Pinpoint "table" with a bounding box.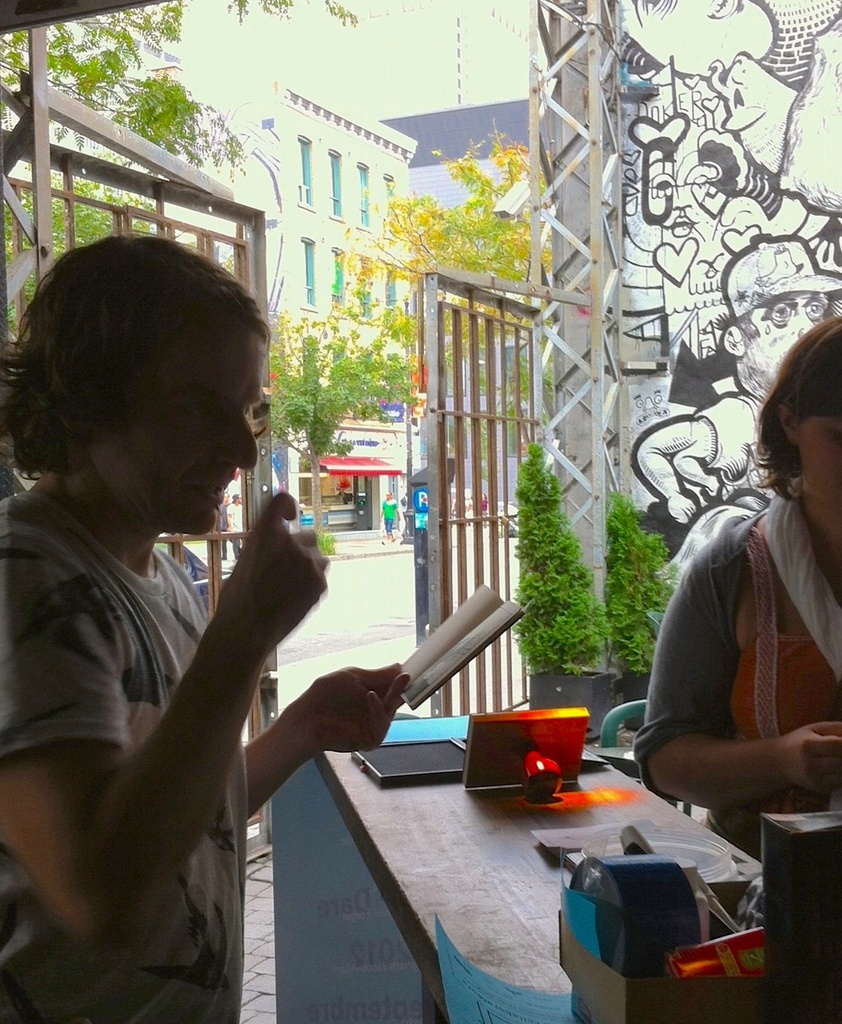
crop(267, 712, 761, 1023).
